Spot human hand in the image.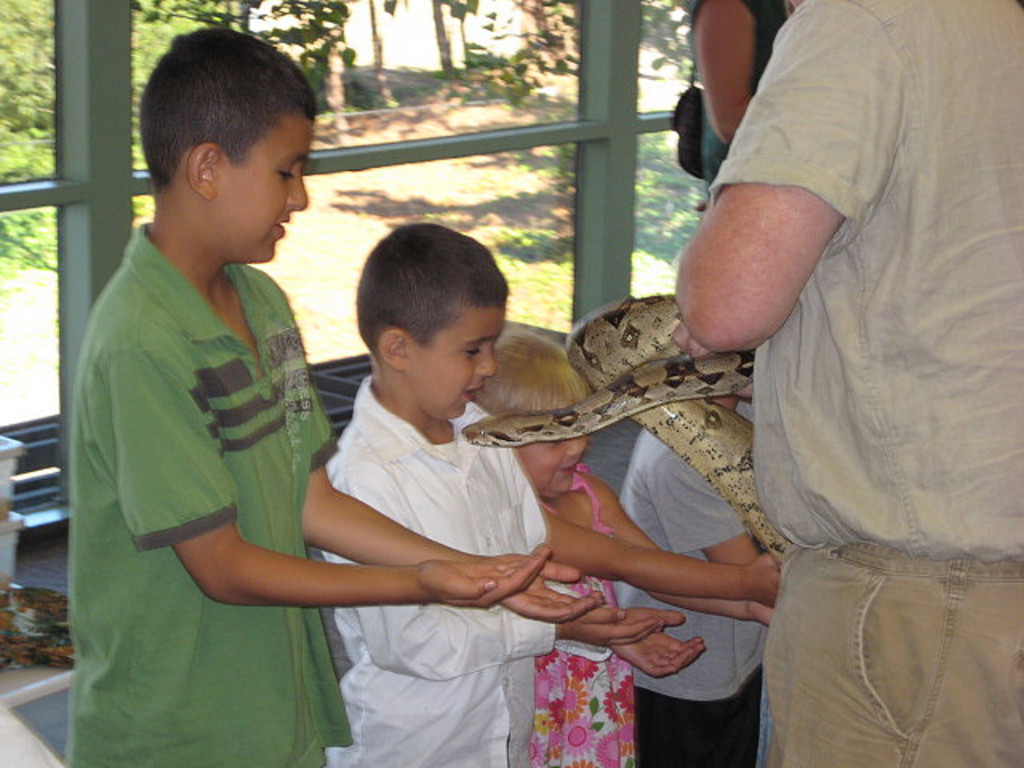
human hand found at [x1=486, y1=554, x2=611, y2=626].
